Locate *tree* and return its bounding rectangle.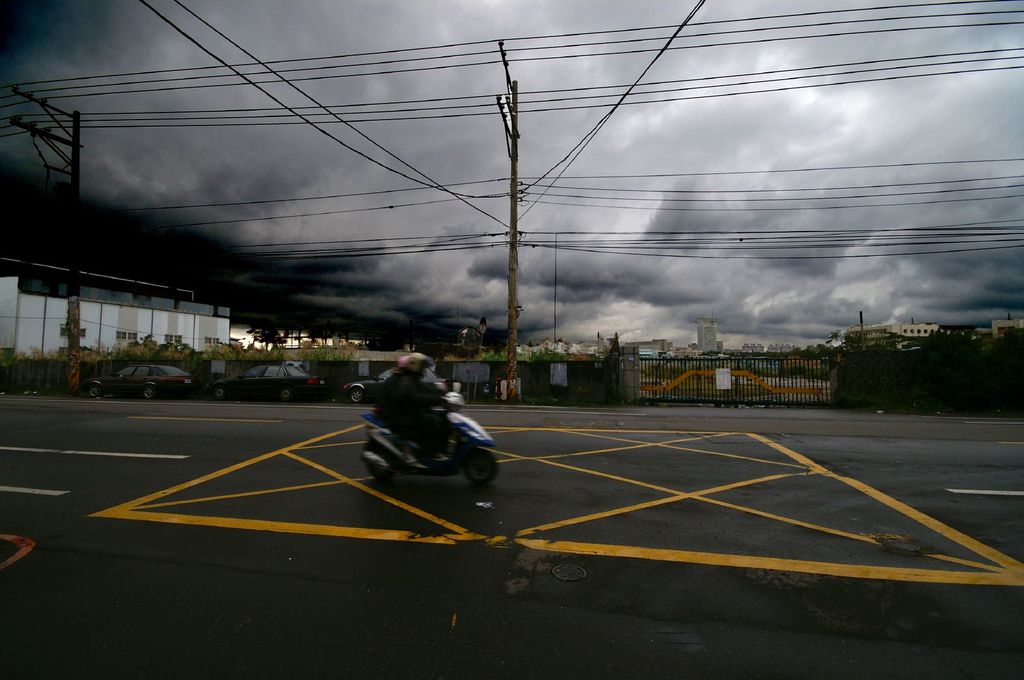
877, 328, 916, 351.
